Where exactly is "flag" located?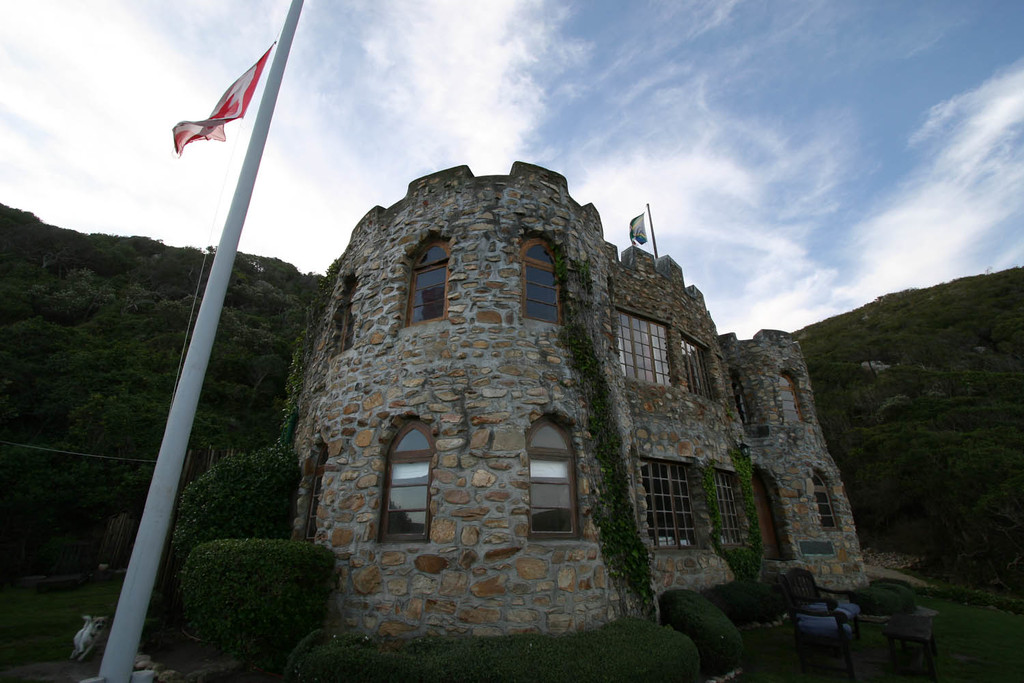
Its bounding box is BBox(625, 214, 649, 248).
